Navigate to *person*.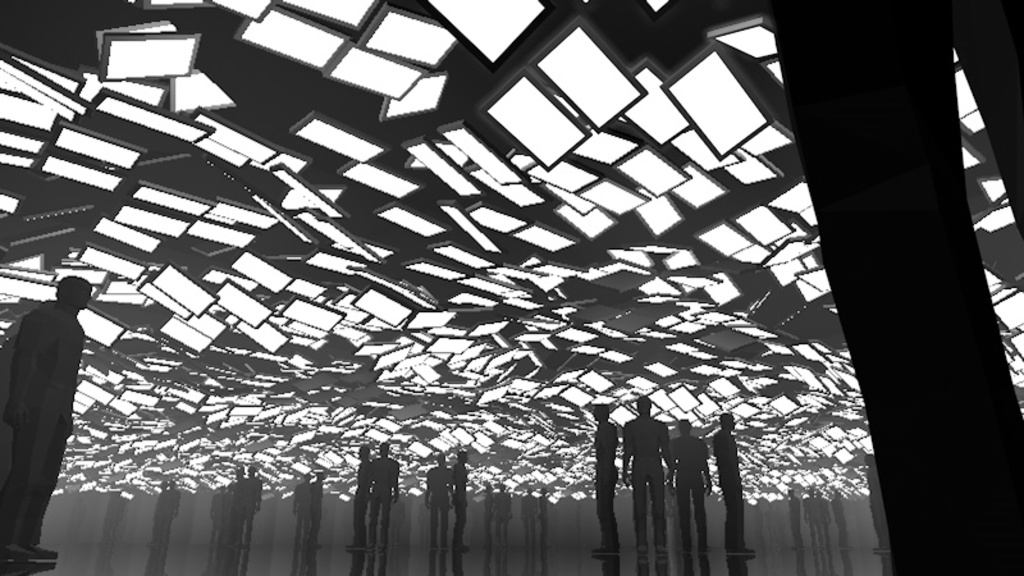
Navigation target: x1=223 y1=466 x2=244 y2=559.
